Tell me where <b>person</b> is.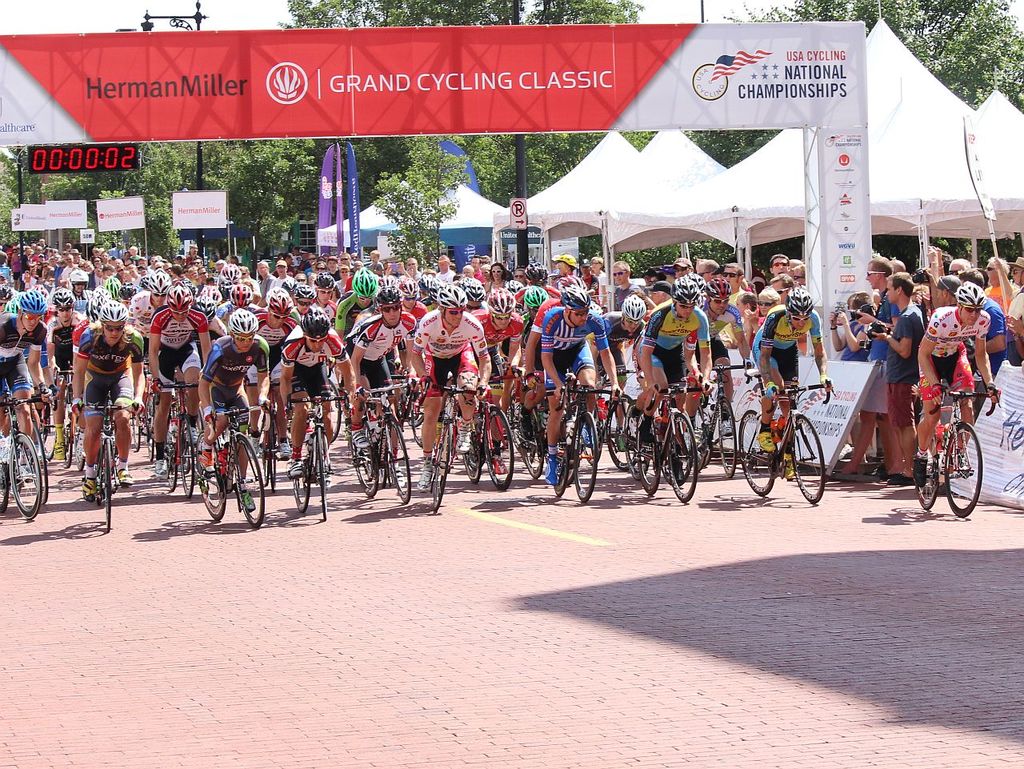
<b>person</b> is at detection(422, 274, 444, 311).
